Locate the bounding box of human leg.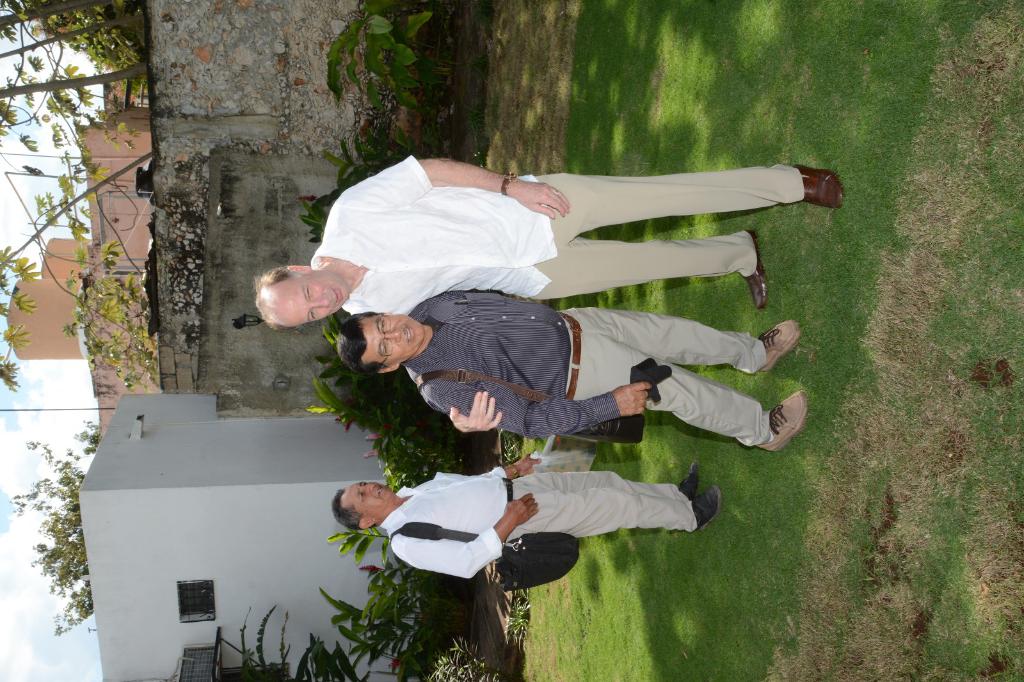
Bounding box: (left=566, top=309, right=803, bottom=373).
